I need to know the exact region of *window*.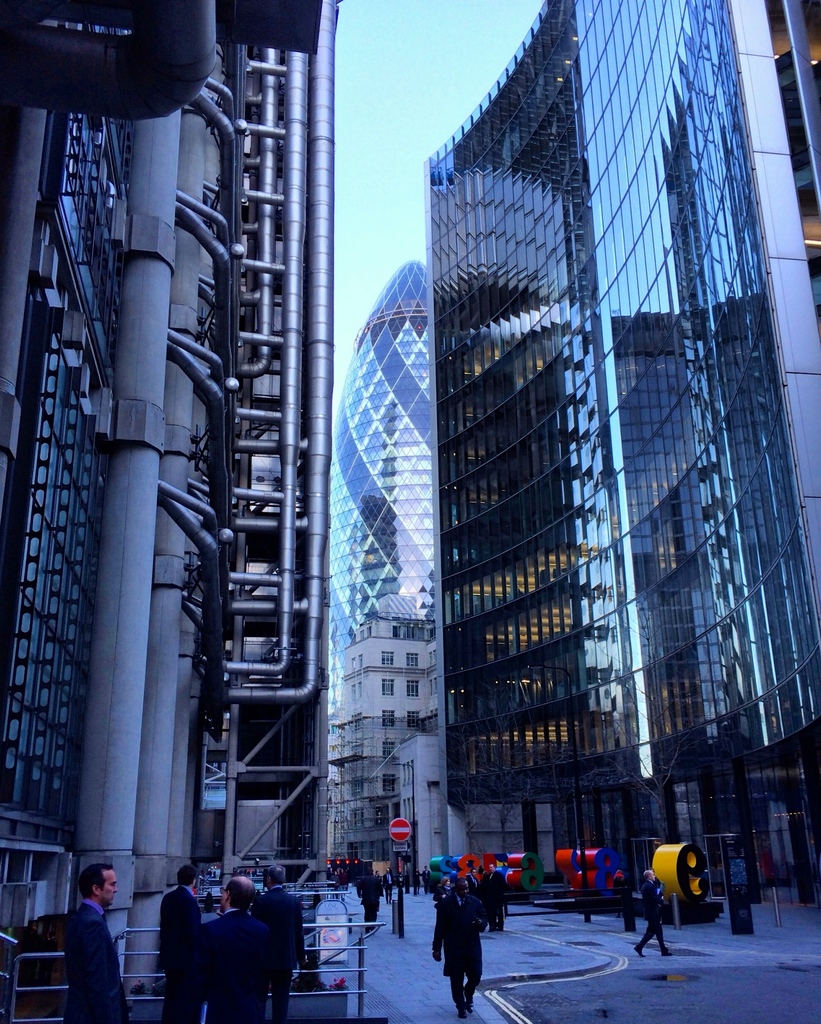
Region: 405 680 420 698.
